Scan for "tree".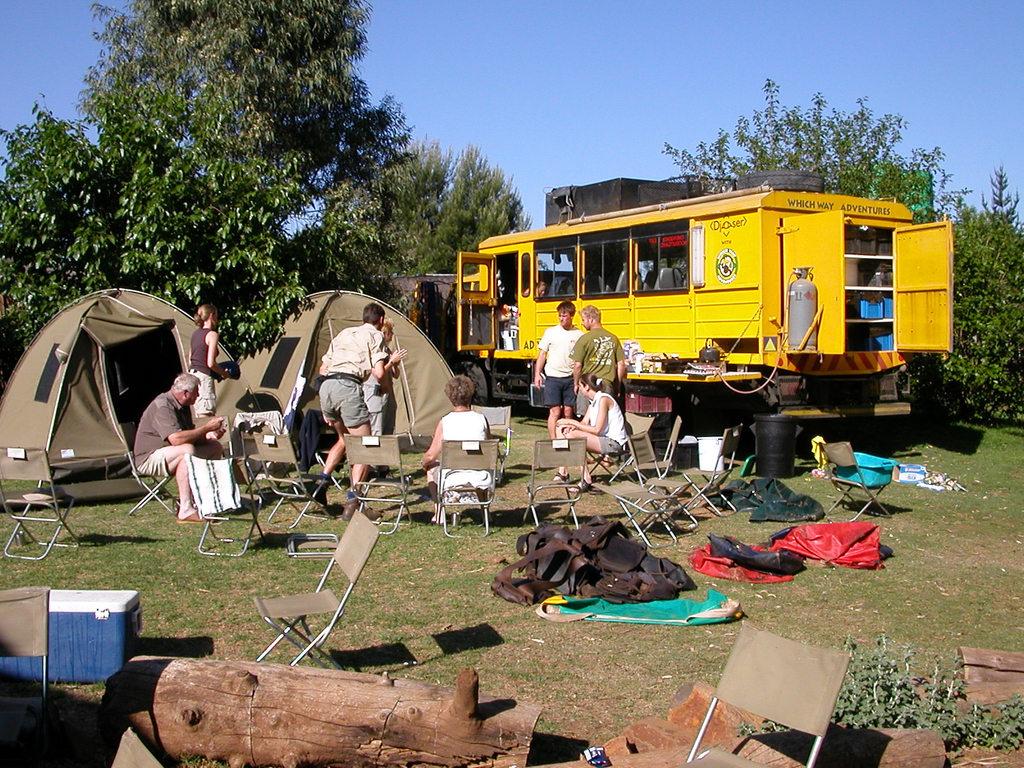
Scan result: l=95, t=0, r=370, b=352.
